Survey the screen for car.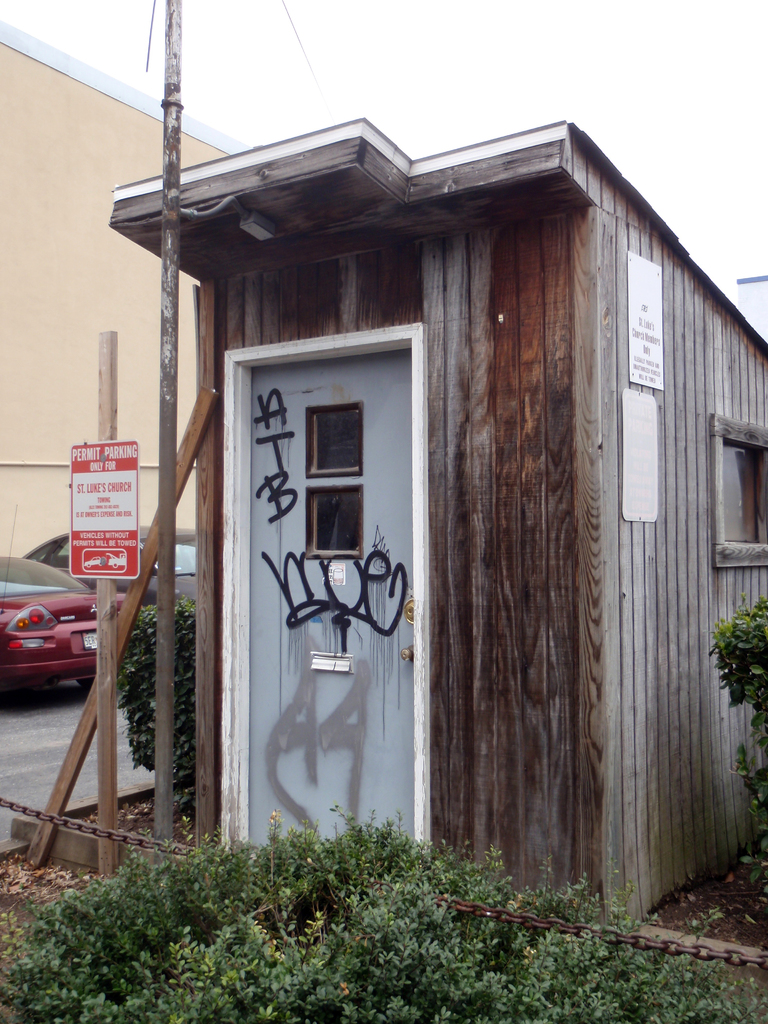
Survey found: locate(26, 525, 212, 599).
